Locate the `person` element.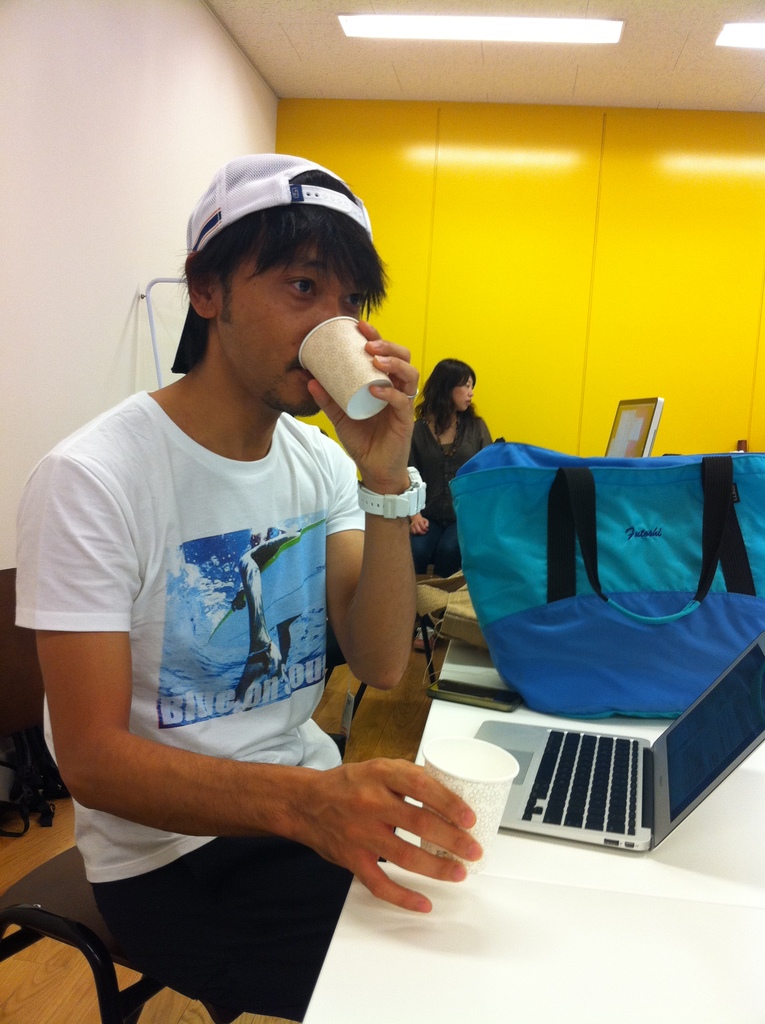
Element bbox: pyautogui.locateOnScreen(401, 351, 495, 575).
